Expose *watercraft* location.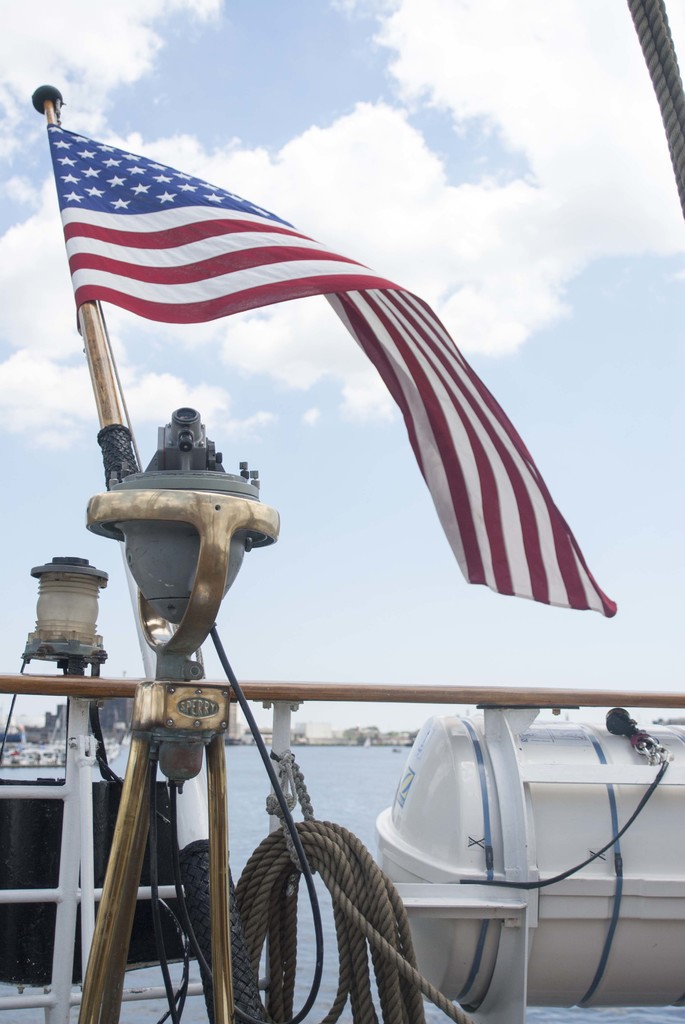
Exposed at [x1=0, y1=0, x2=684, y2=1023].
